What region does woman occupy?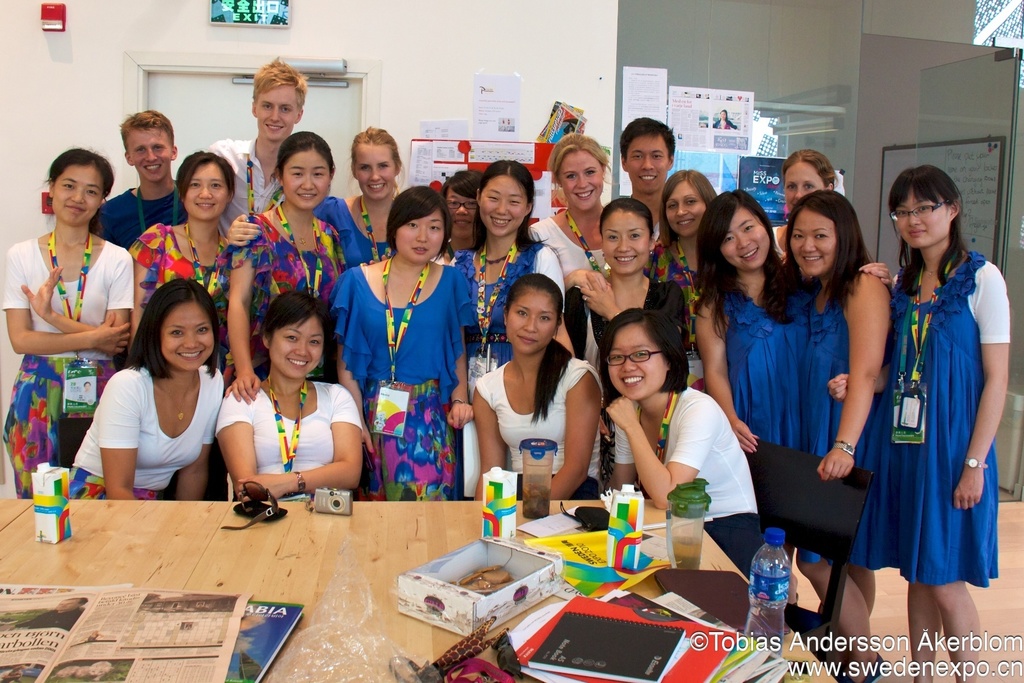
x1=468, y1=279, x2=604, y2=520.
